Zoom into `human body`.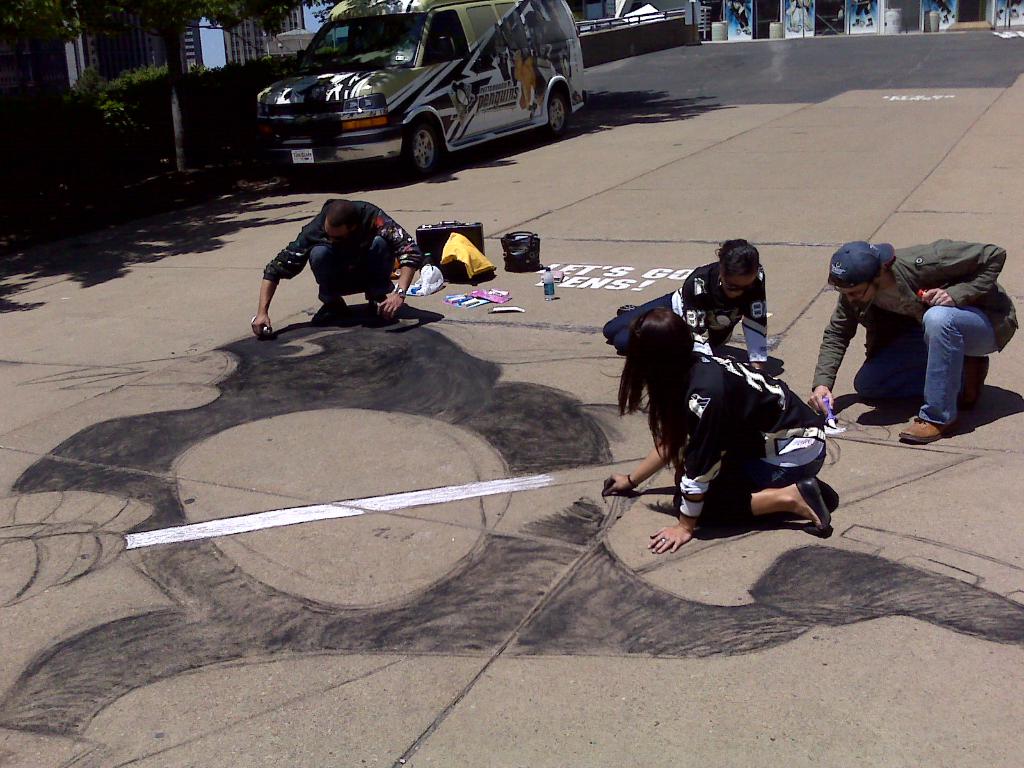
Zoom target: [x1=599, y1=262, x2=785, y2=387].
